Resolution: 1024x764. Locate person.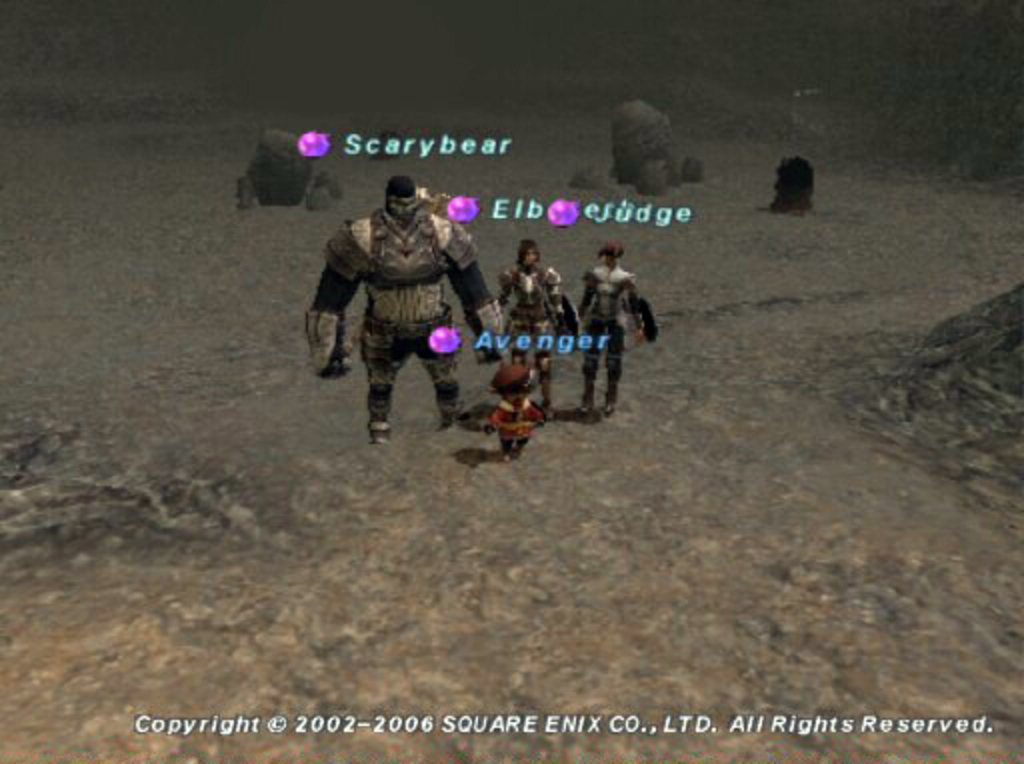
<box>494,230,584,410</box>.
